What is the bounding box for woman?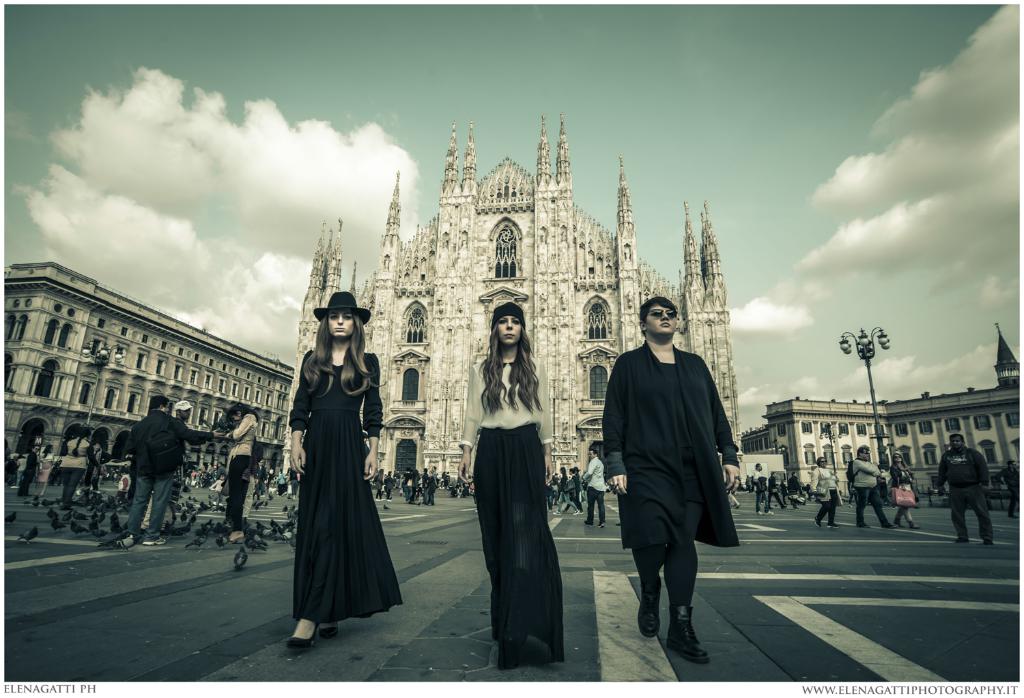
detection(893, 450, 922, 530).
